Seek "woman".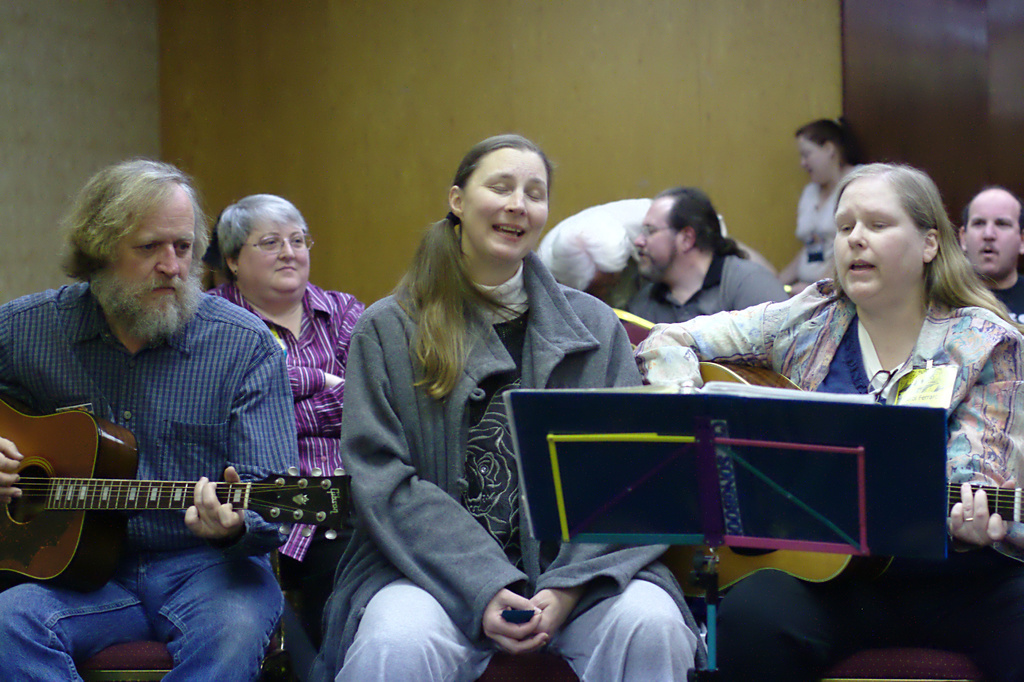
335, 125, 630, 669.
